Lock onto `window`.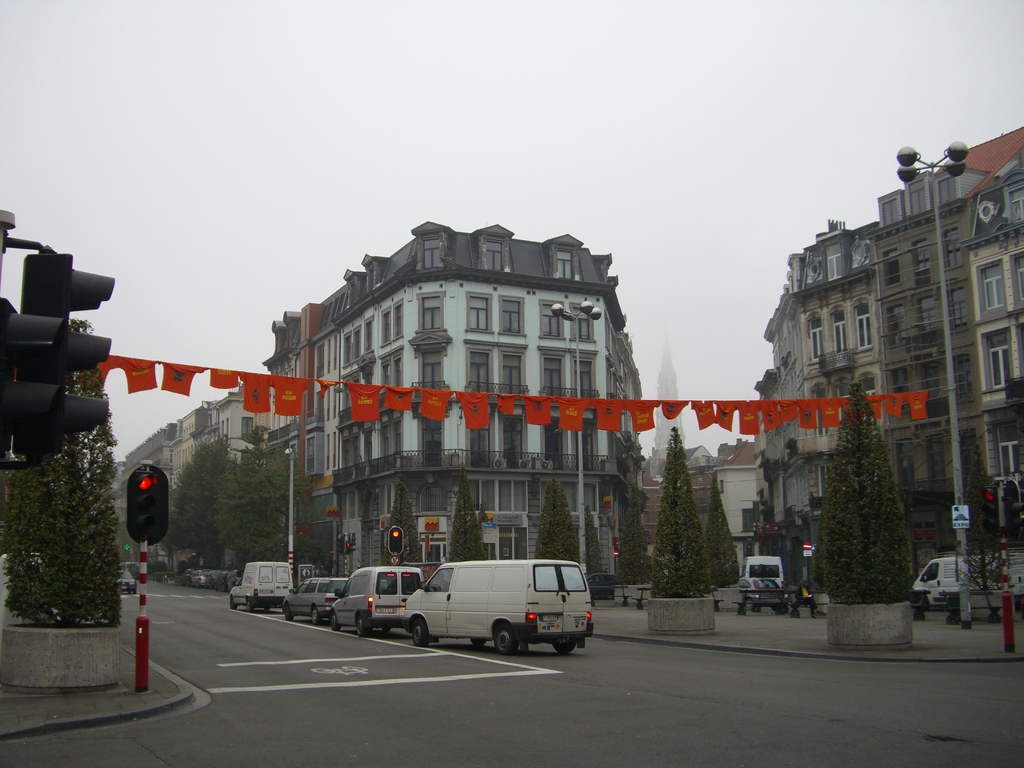
Locked: [412,290,450,337].
